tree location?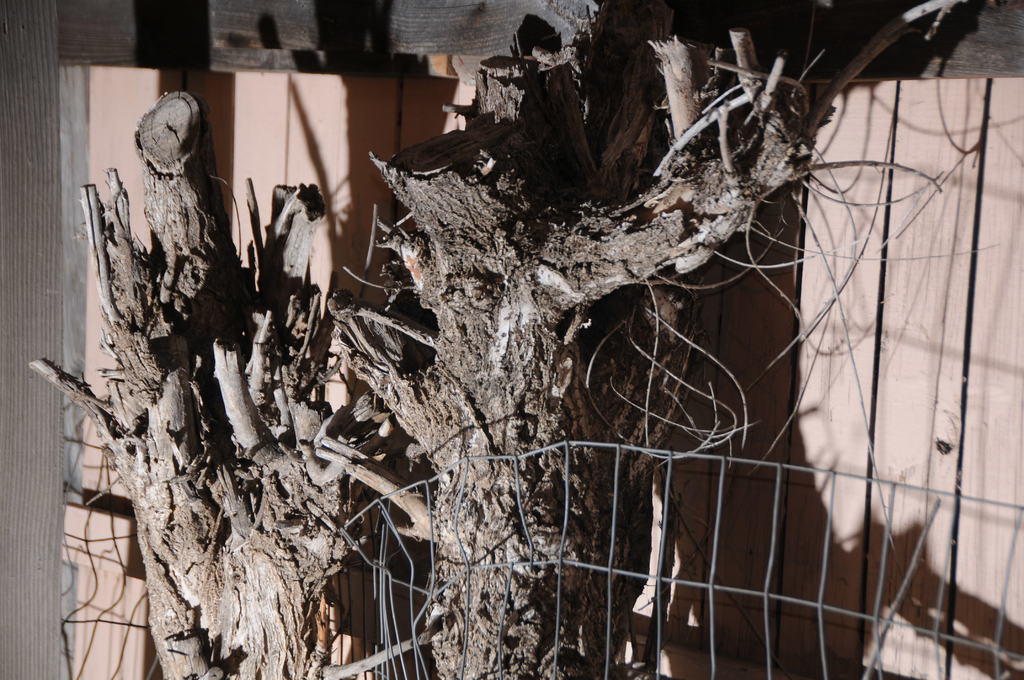
crop(32, 0, 938, 679)
